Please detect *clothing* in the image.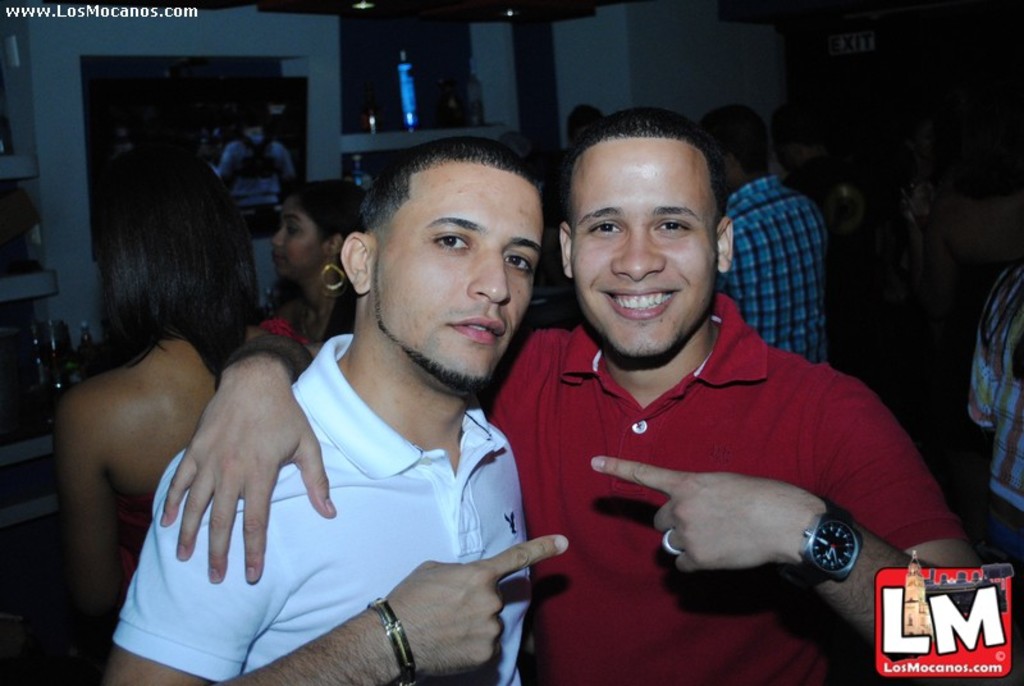
(left=708, top=174, right=829, bottom=366).
